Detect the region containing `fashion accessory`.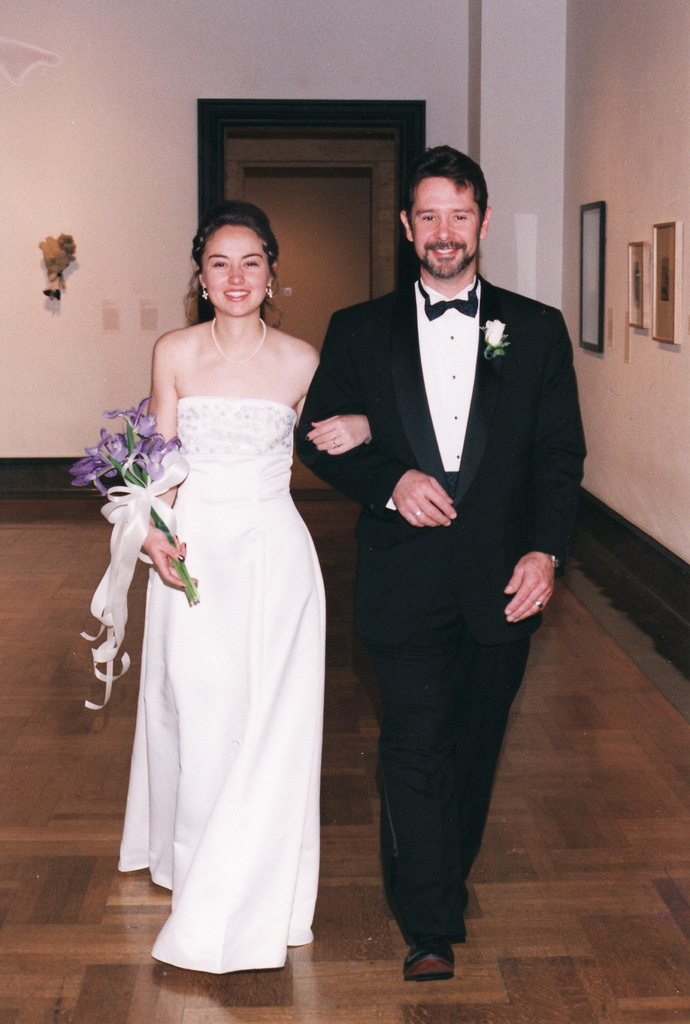
<box>264,281,276,295</box>.
